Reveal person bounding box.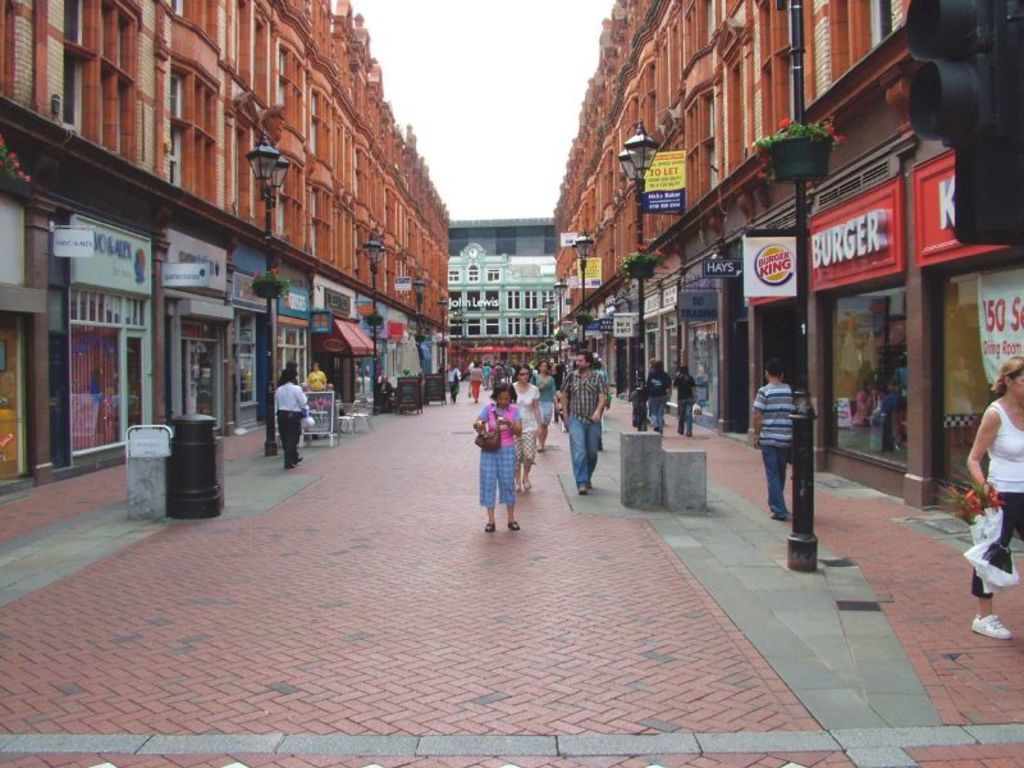
Revealed: 465,383,527,536.
